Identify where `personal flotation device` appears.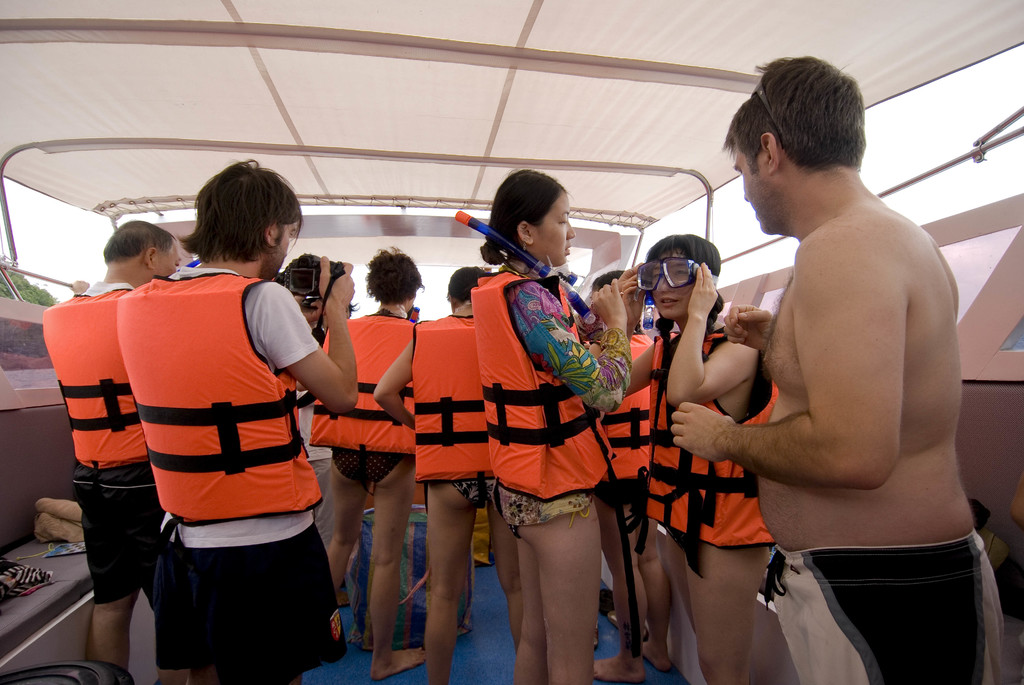
Appears at 35 285 139 477.
